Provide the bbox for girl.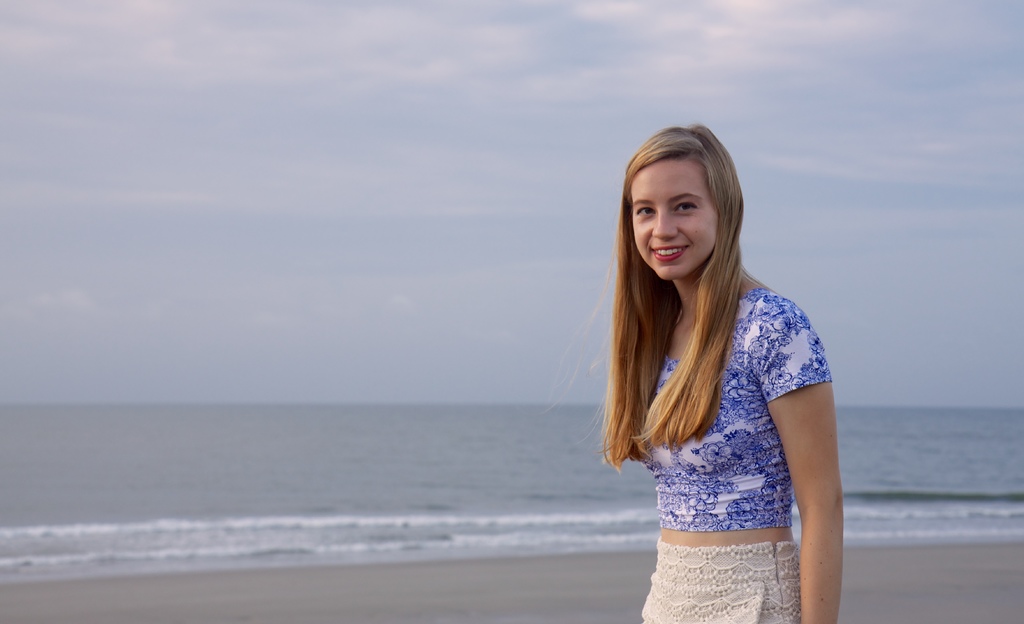
bbox=[545, 121, 847, 623].
